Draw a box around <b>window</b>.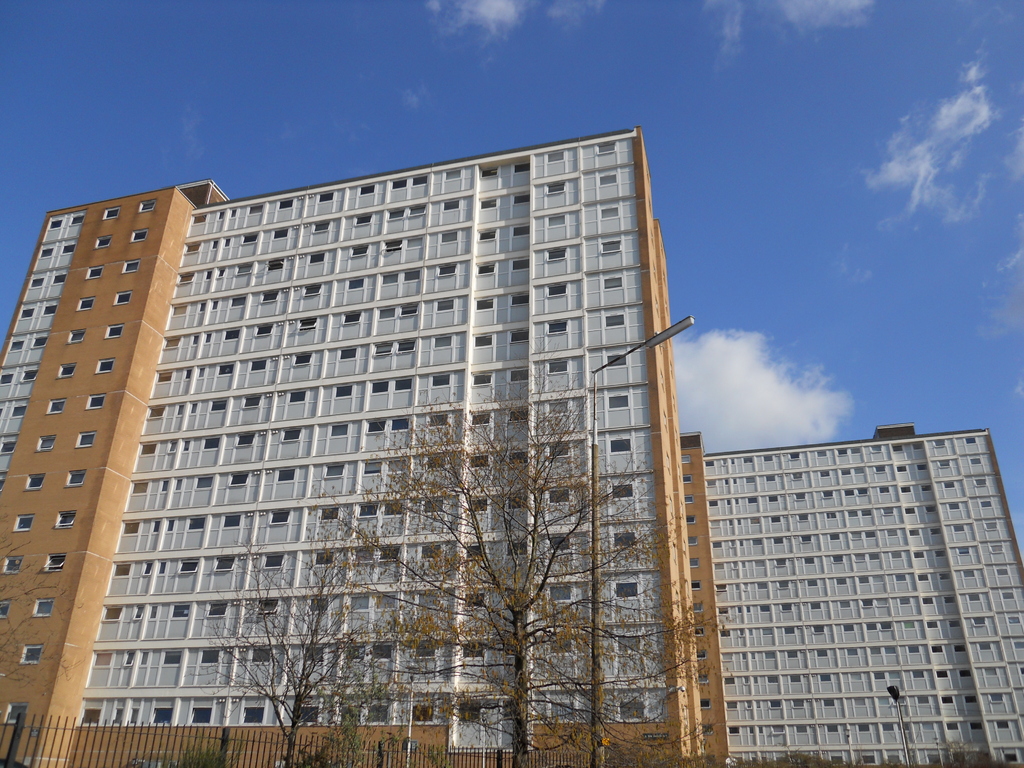
BBox(825, 490, 834, 497).
